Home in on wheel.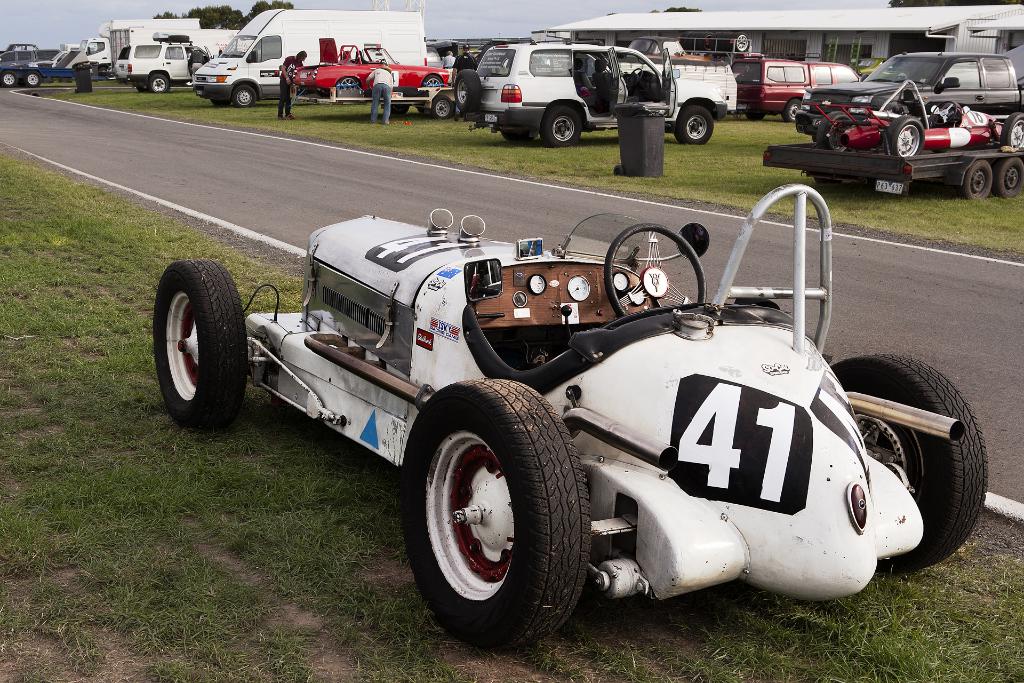
Homed in at l=542, t=108, r=580, b=147.
